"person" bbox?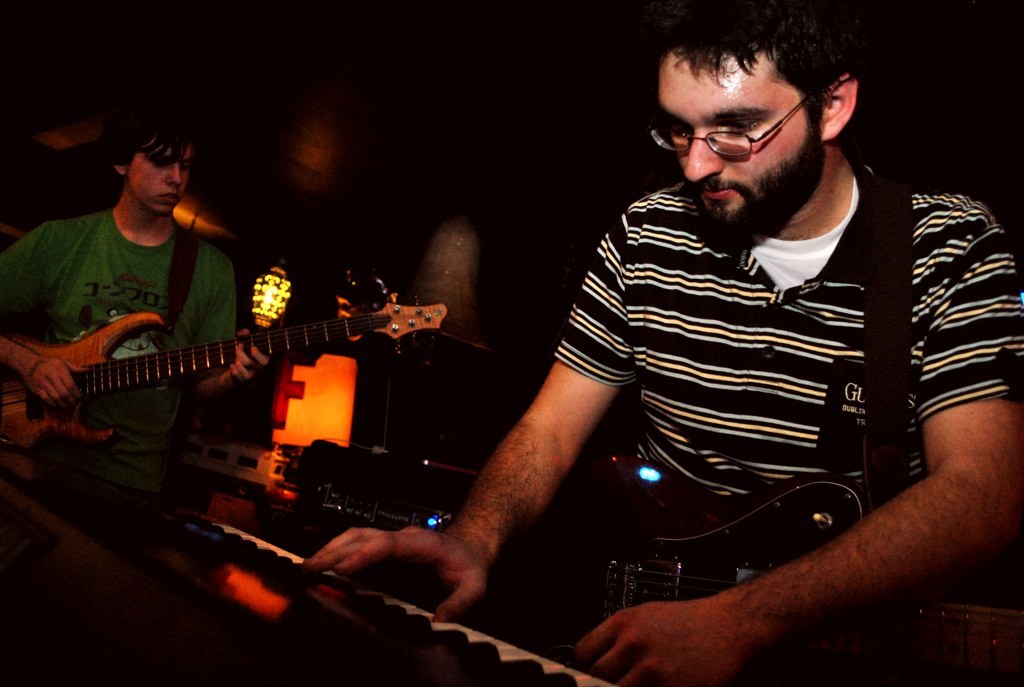
{"left": 1, "top": 70, "right": 273, "bottom": 508}
